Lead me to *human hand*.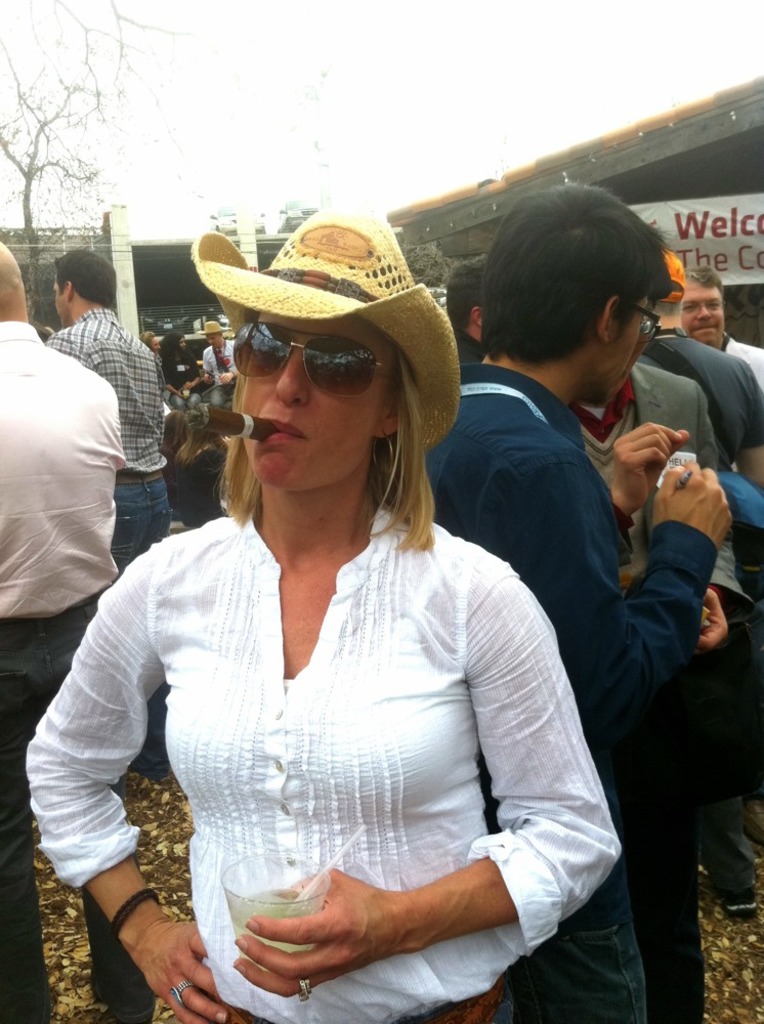
Lead to x1=648 y1=454 x2=737 y2=550.
